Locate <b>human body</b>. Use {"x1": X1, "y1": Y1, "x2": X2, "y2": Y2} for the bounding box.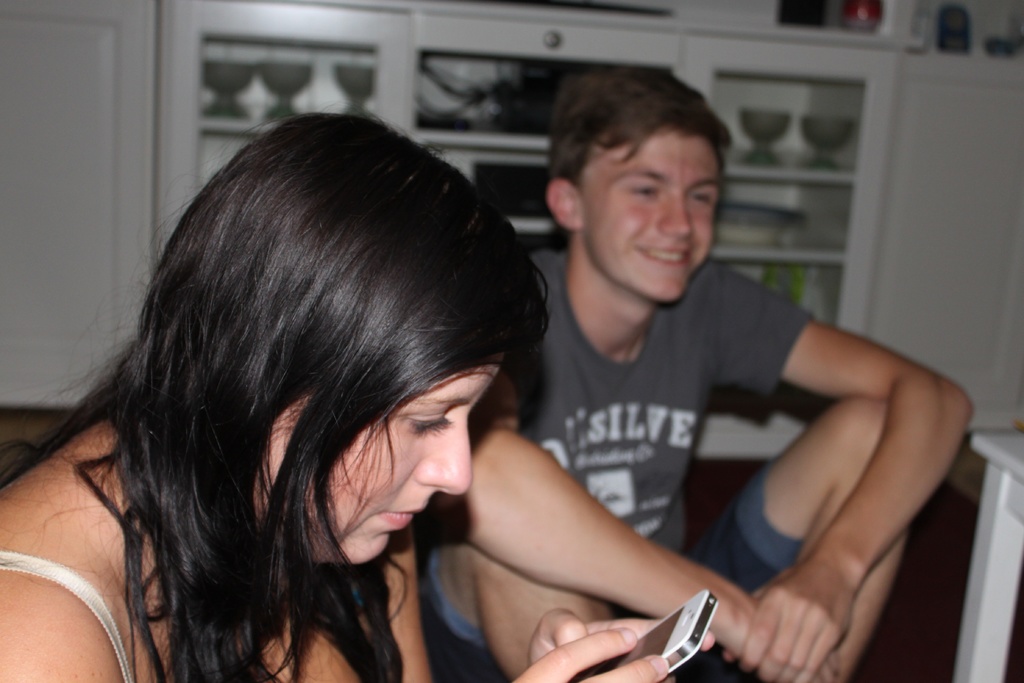
{"x1": 467, "y1": 103, "x2": 904, "y2": 682}.
